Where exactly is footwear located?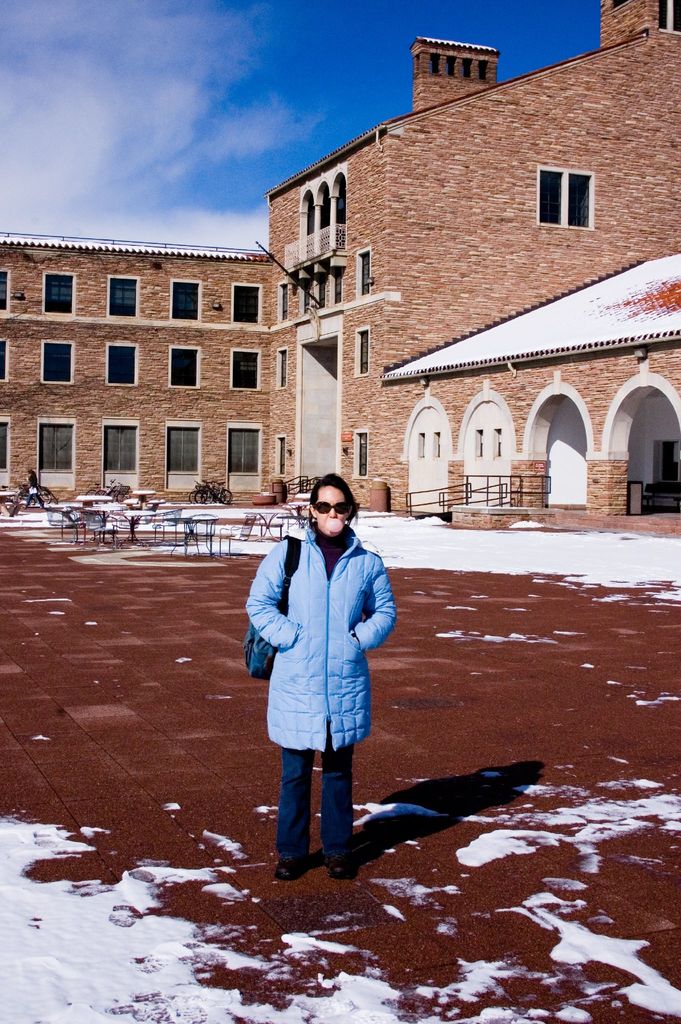
Its bounding box is BBox(273, 851, 311, 881).
